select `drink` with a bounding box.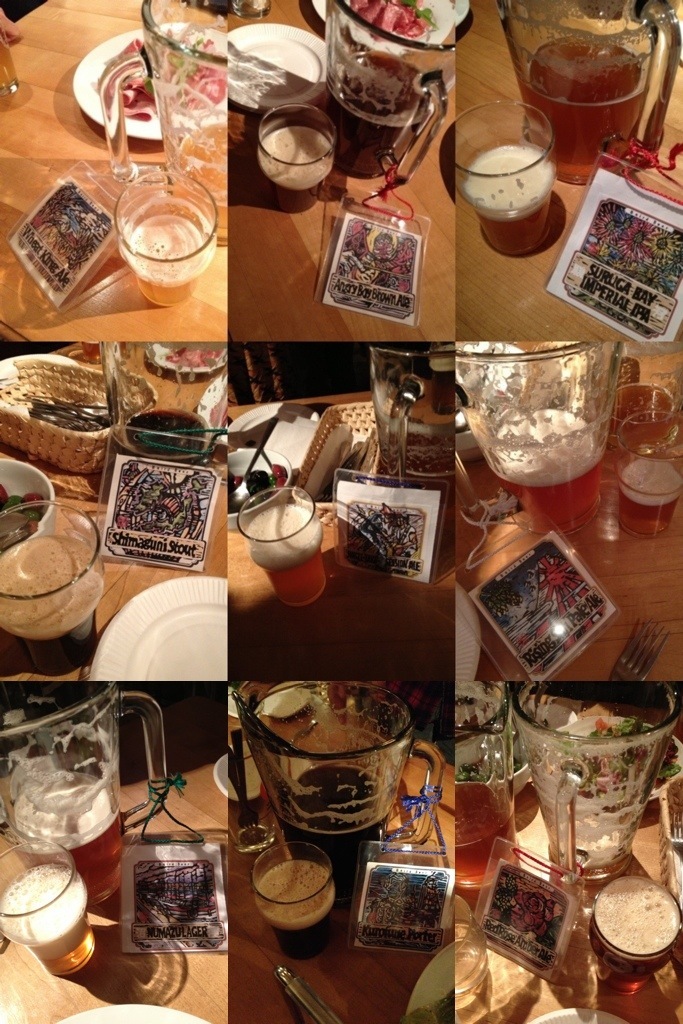
324, 55, 428, 171.
